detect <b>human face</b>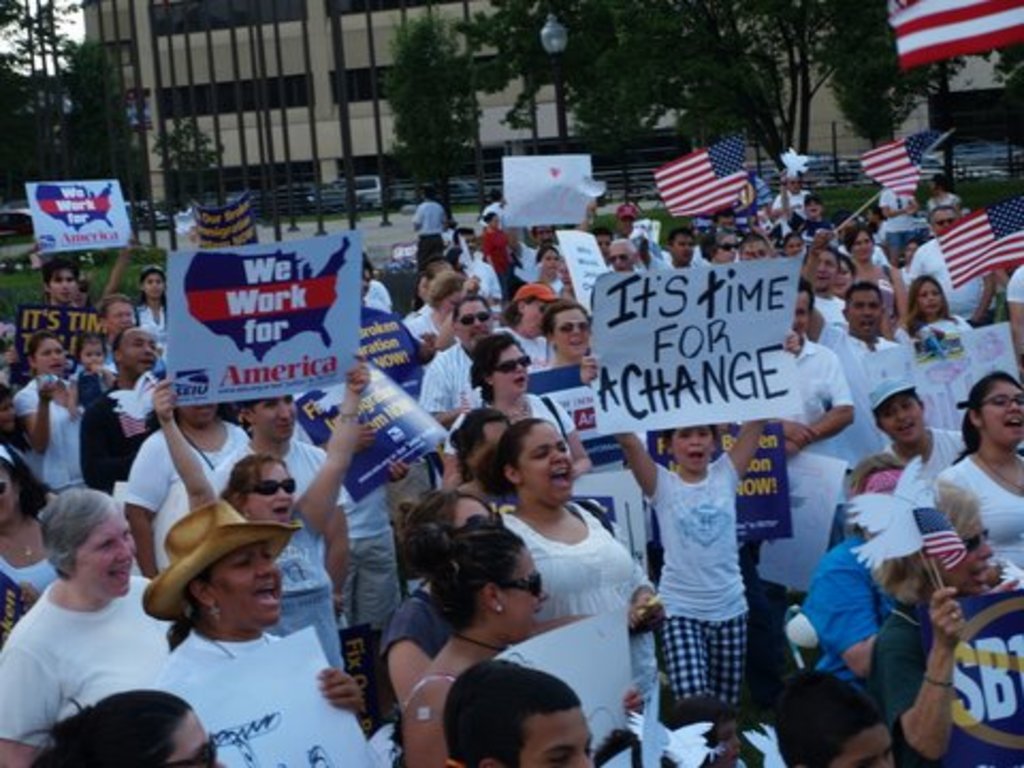
(525,704,597,766)
